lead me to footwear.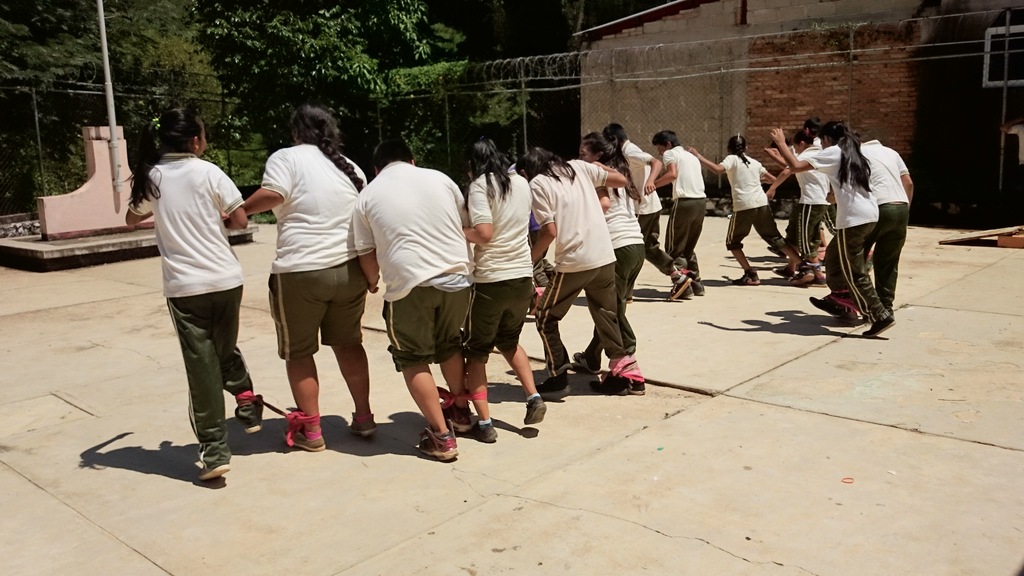
Lead to (235,394,266,433).
